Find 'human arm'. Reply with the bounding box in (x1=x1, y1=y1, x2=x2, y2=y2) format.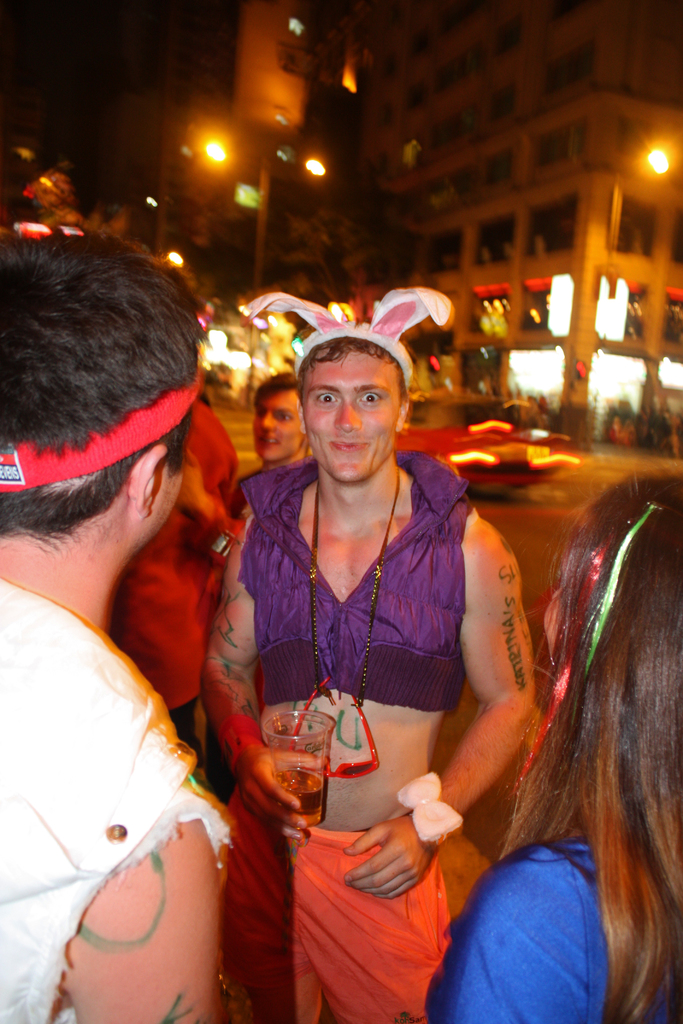
(x1=195, y1=529, x2=325, y2=835).
